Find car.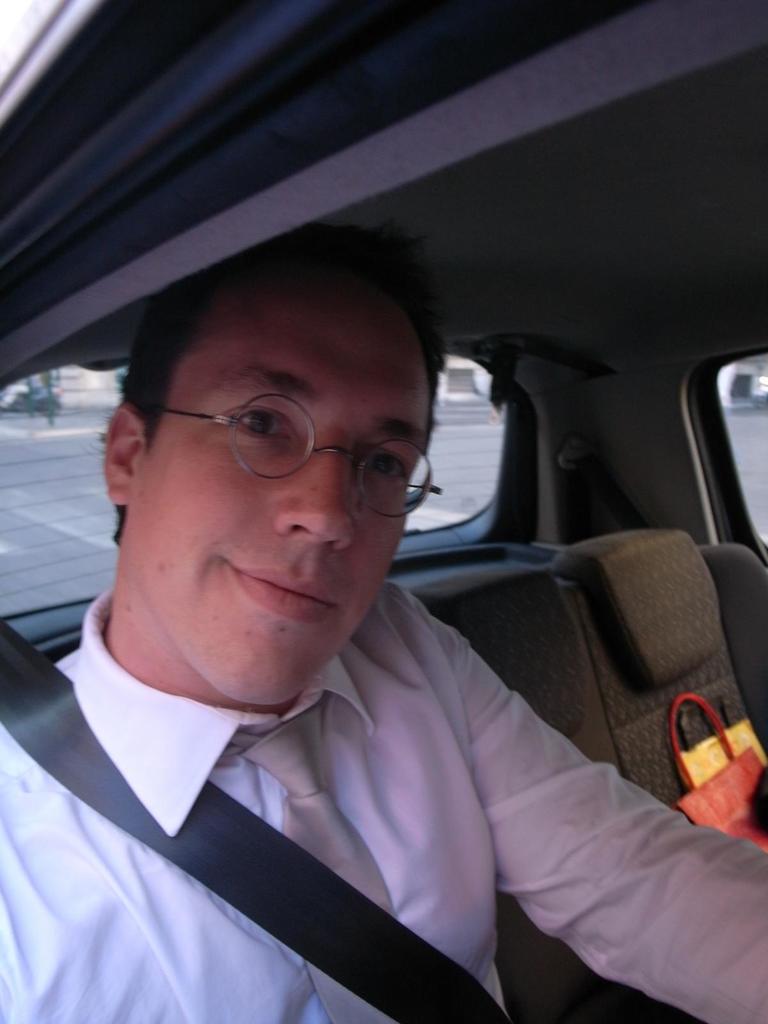
{"left": 1, "top": 0, "right": 767, "bottom": 1021}.
